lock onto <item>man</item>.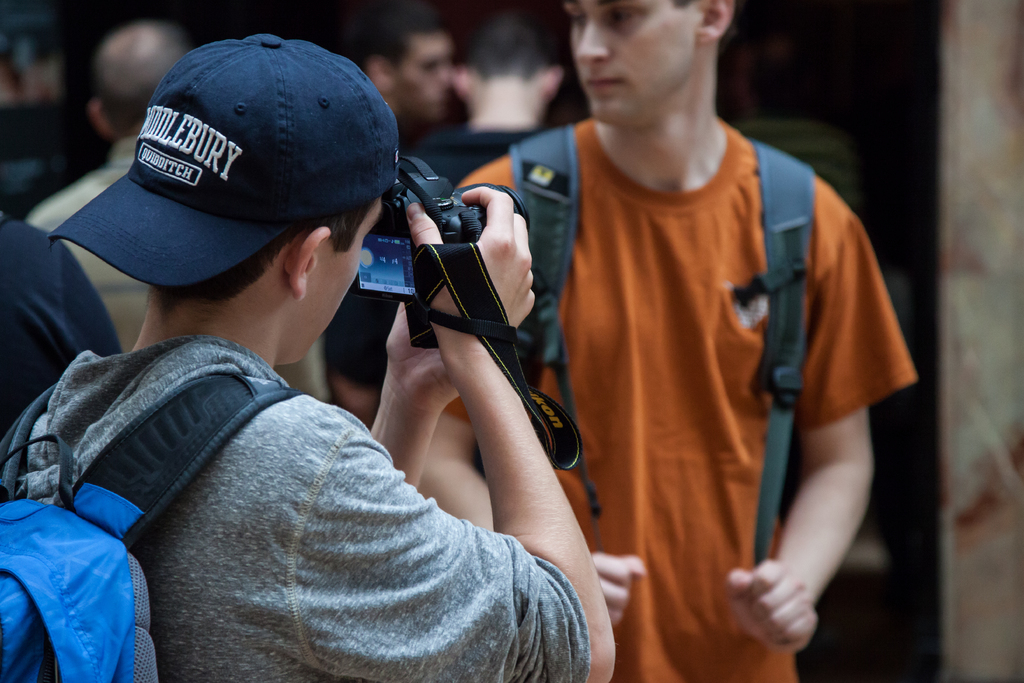
Locked: [left=9, top=33, right=683, bottom=682].
